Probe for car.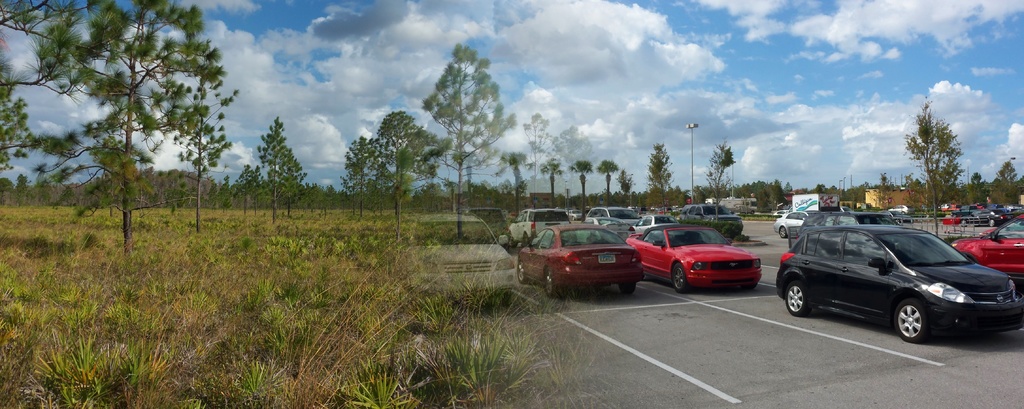
Probe result: left=520, top=222, right=642, bottom=301.
